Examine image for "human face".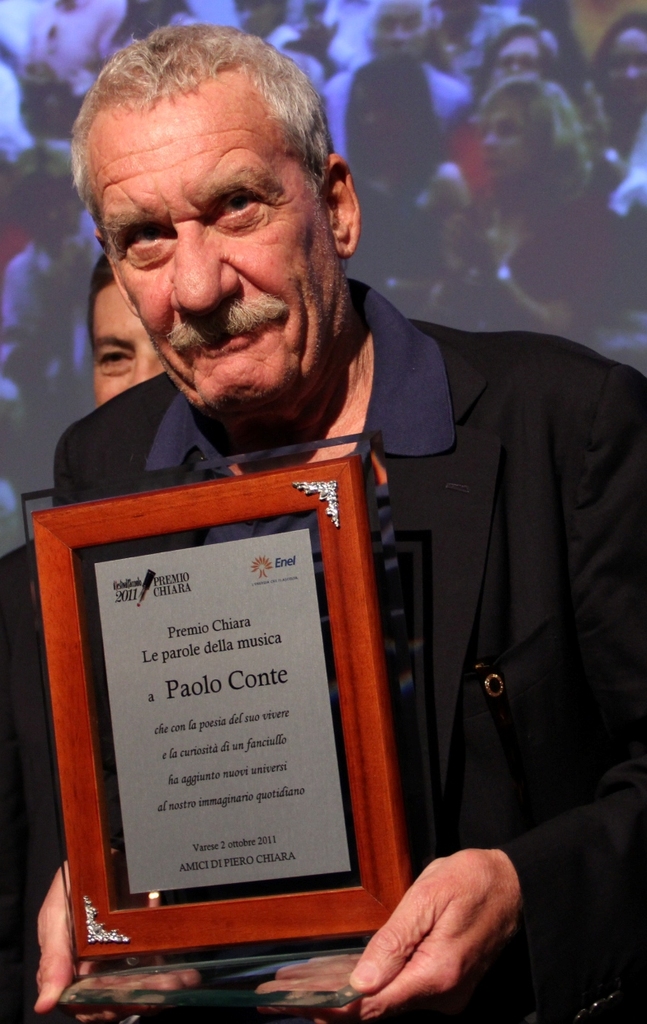
Examination result: Rect(94, 279, 166, 406).
